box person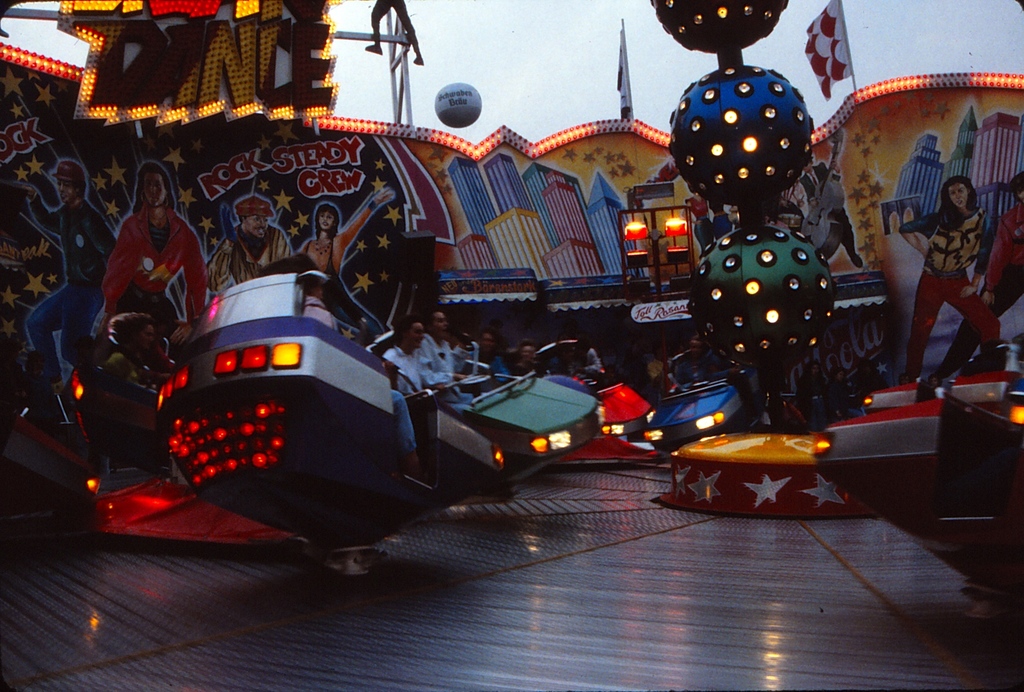
[left=96, top=161, right=197, bottom=375]
